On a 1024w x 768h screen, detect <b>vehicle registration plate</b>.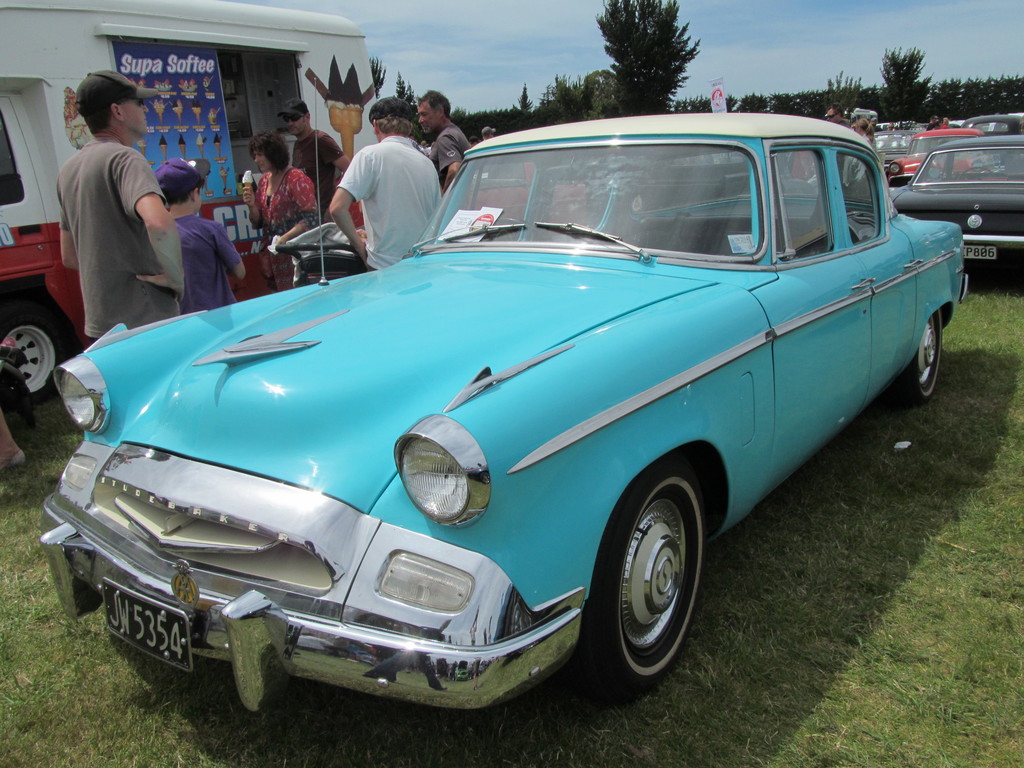
[964, 245, 997, 266].
